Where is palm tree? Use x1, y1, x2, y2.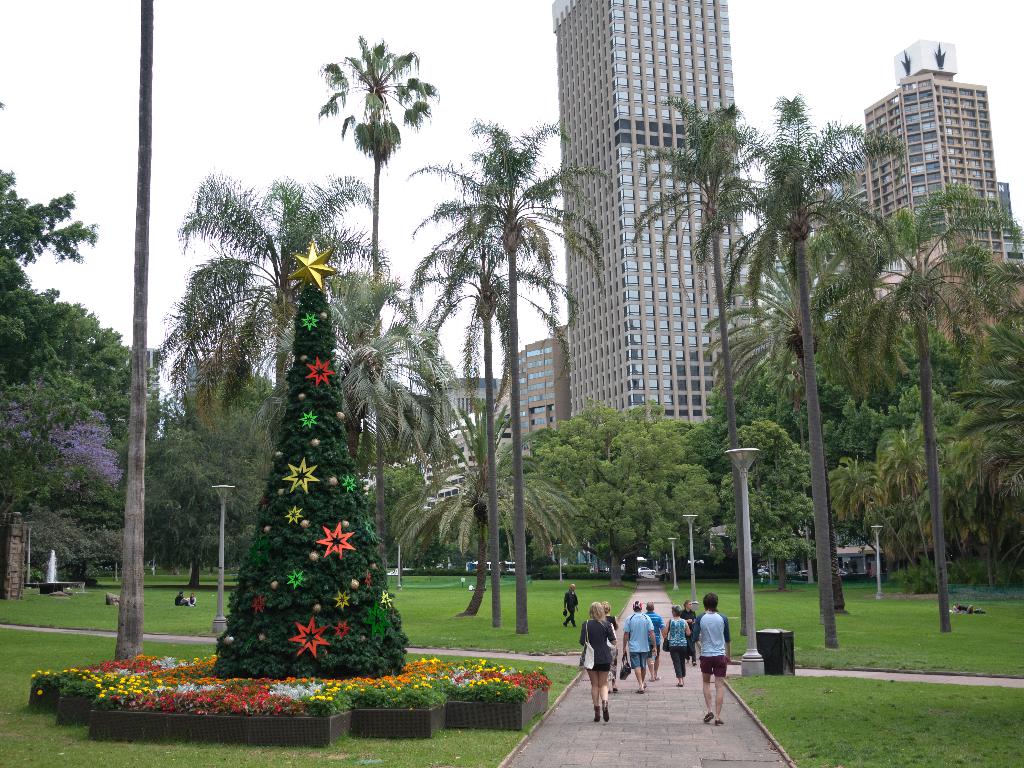
402, 236, 580, 637.
